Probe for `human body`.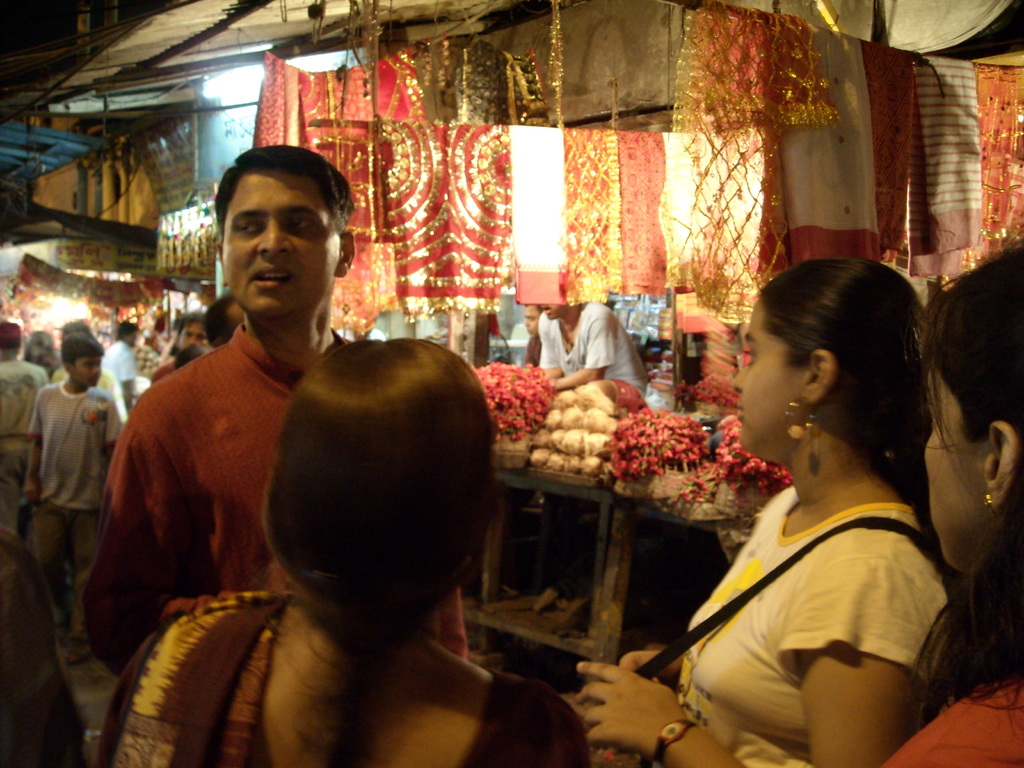
Probe result: 871/675/1023/767.
